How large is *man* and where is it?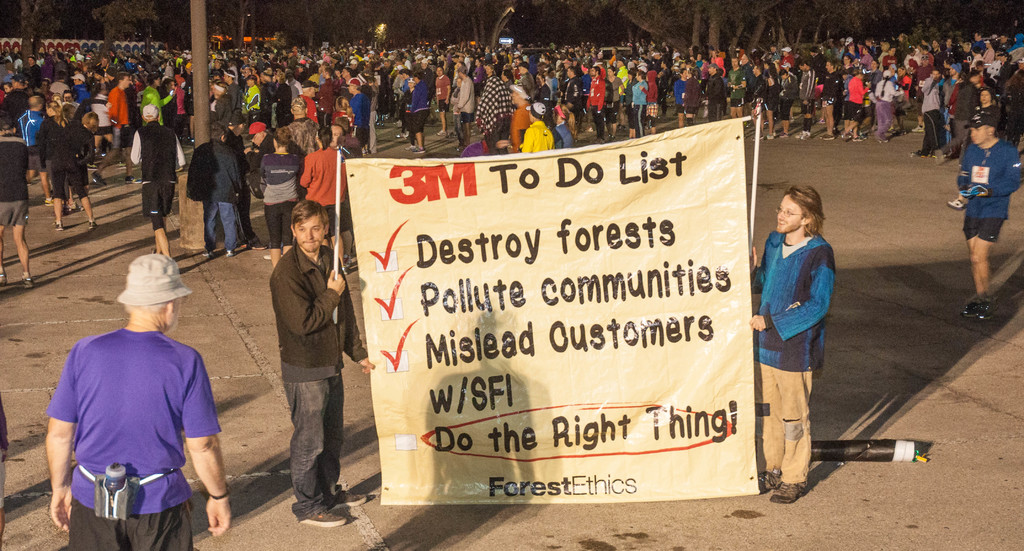
Bounding box: box=[298, 127, 347, 218].
